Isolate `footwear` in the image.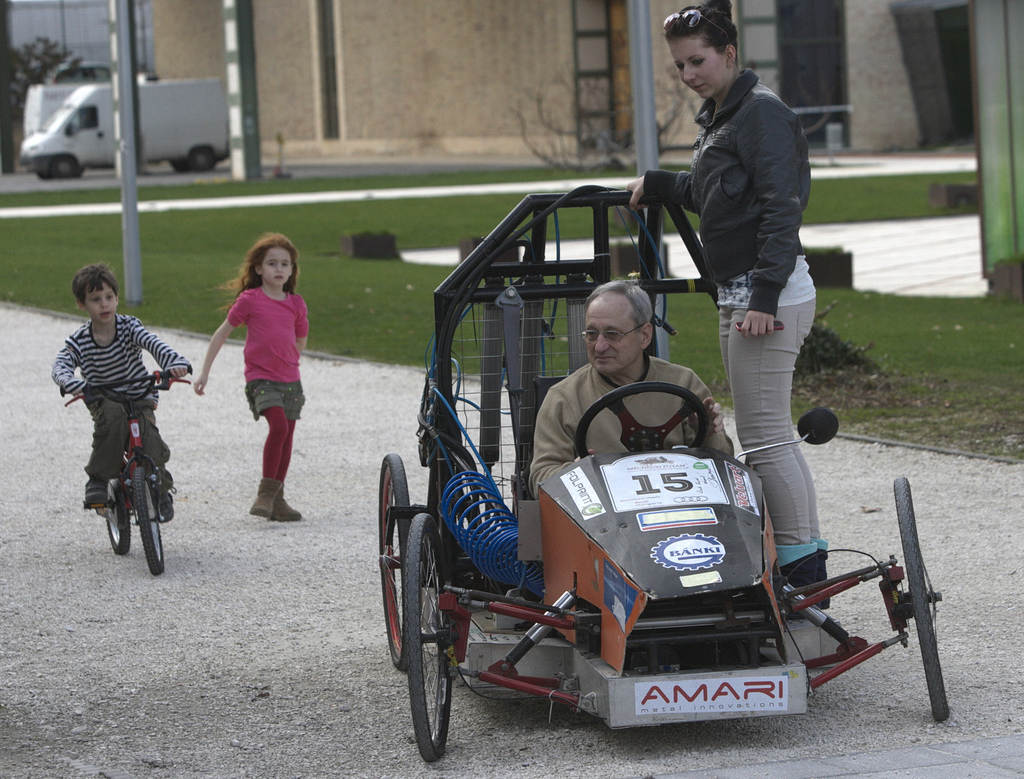
Isolated region: box(249, 476, 280, 518).
